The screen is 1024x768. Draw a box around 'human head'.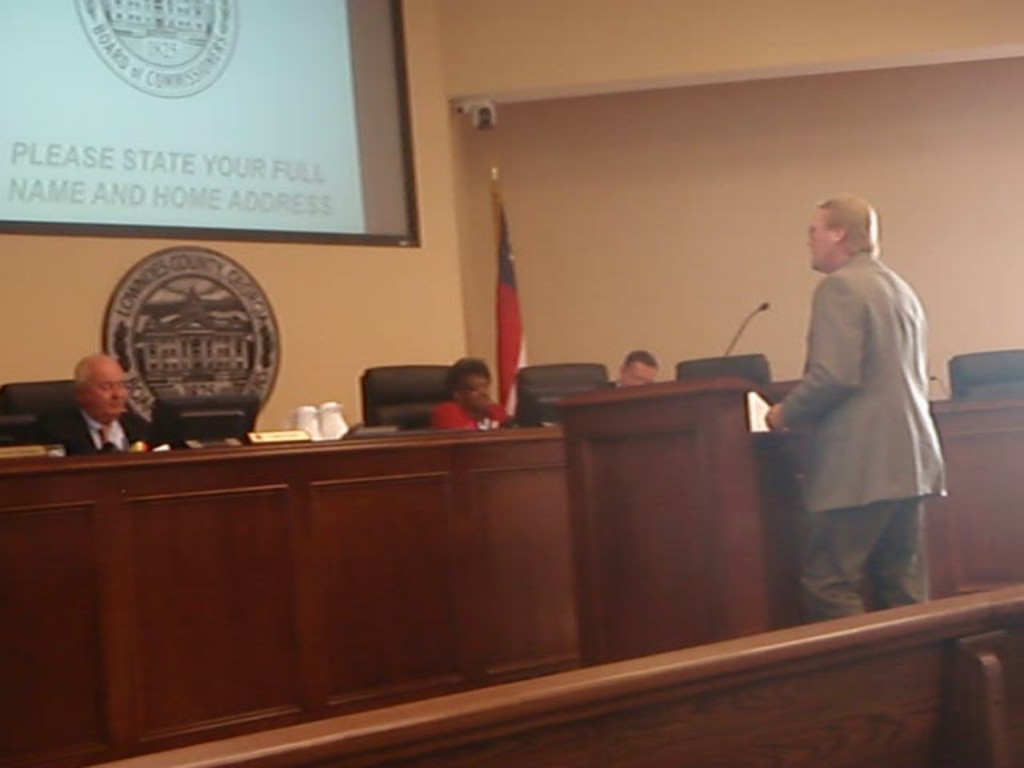
select_region(77, 354, 130, 421).
